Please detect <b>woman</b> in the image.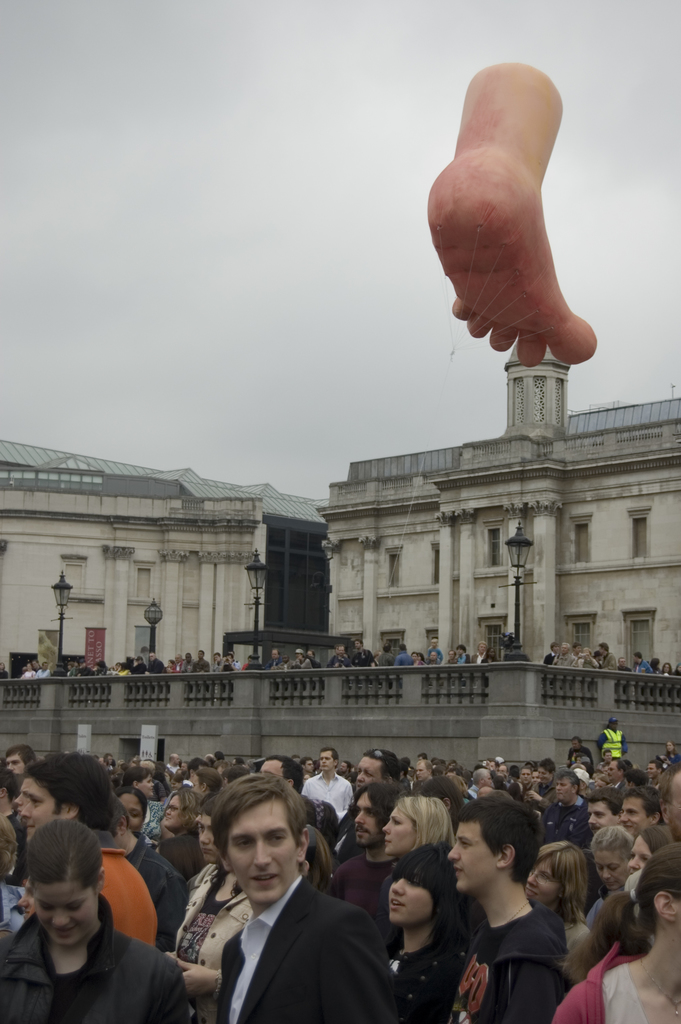
left=373, top=796, right=457, bottom=953.
